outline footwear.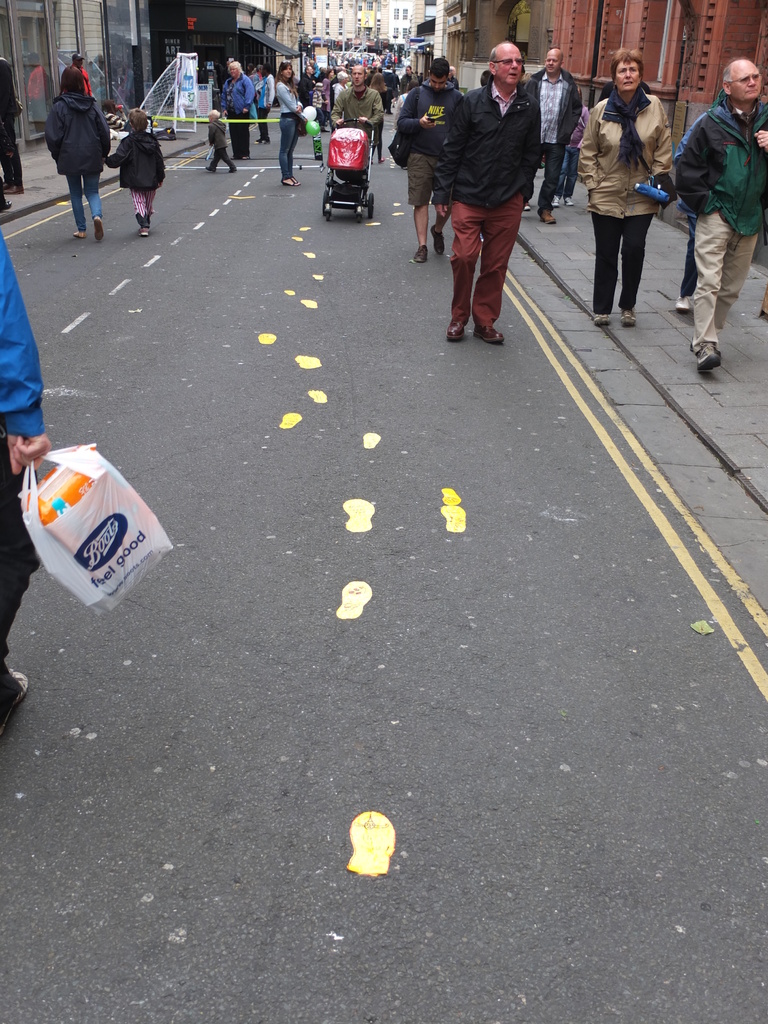
Outline: 620:308:637:327.
